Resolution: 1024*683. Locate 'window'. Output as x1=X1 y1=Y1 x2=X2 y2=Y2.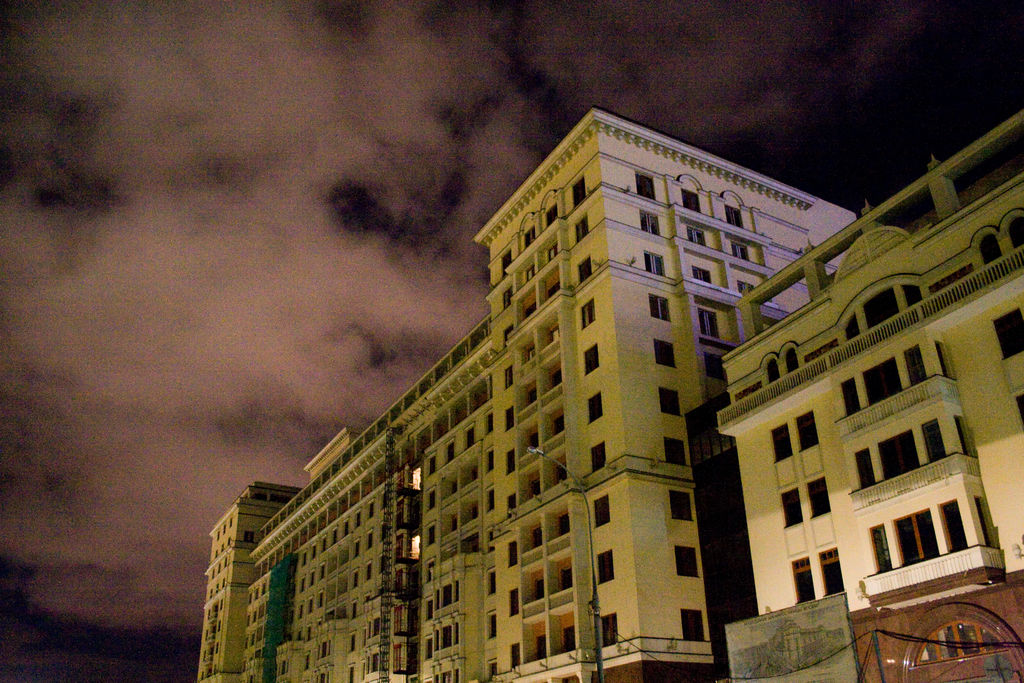
x1=596 y1=607 x2=620 y2=648.
